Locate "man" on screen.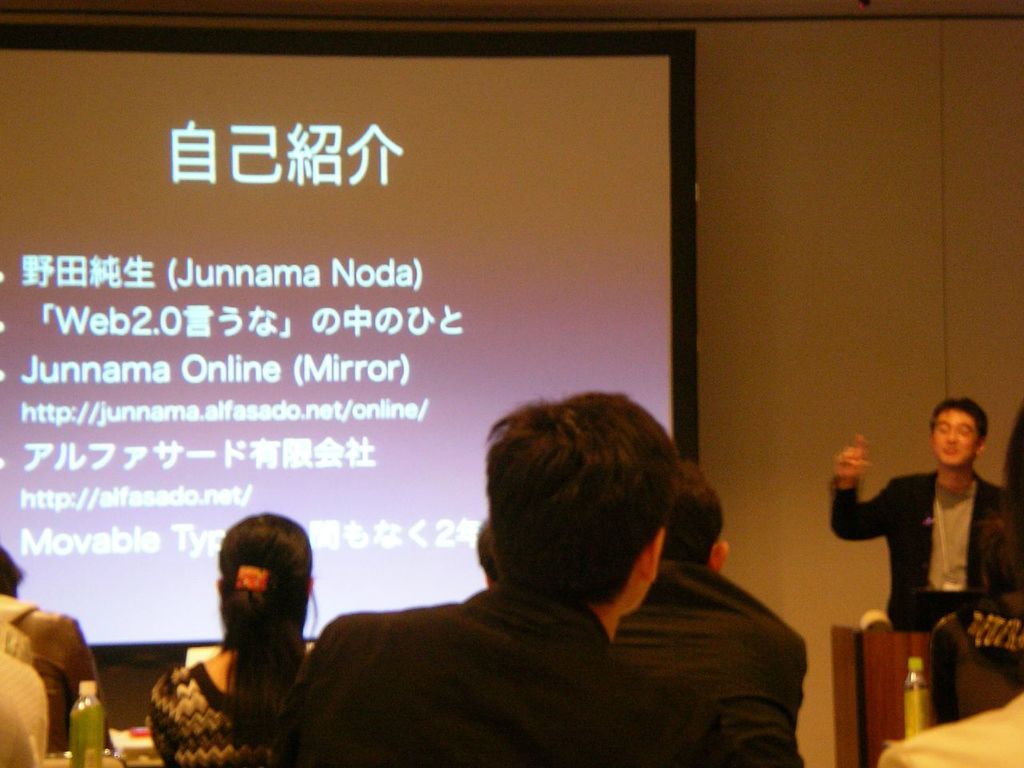
On screen at locate(605, 462, 818, 758).
